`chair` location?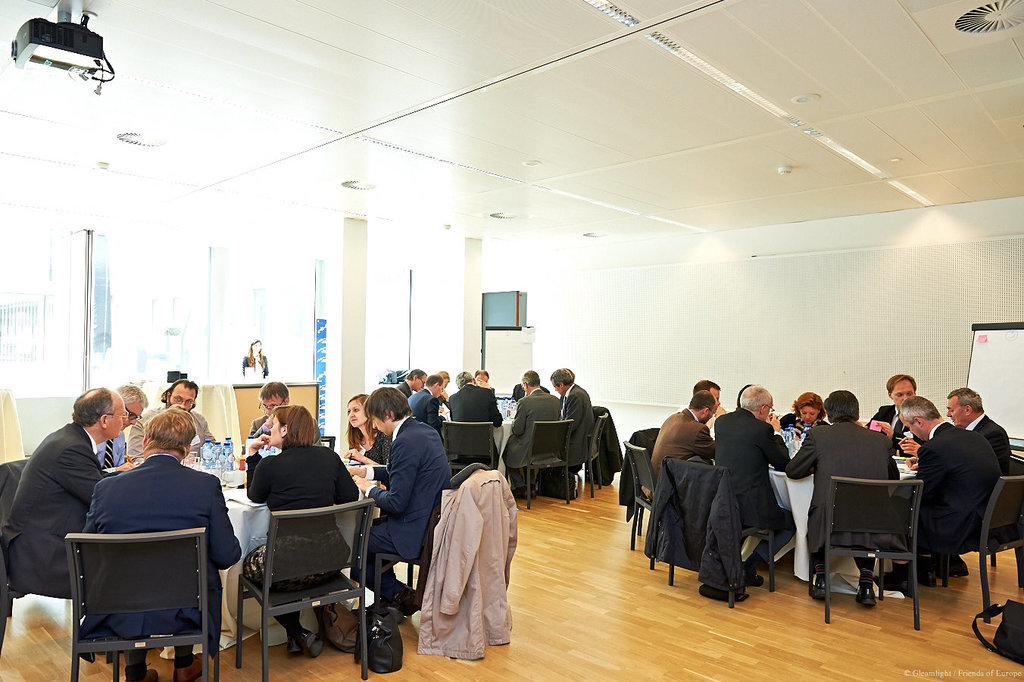
[left=807, top=474, right=922, bottom=627]
